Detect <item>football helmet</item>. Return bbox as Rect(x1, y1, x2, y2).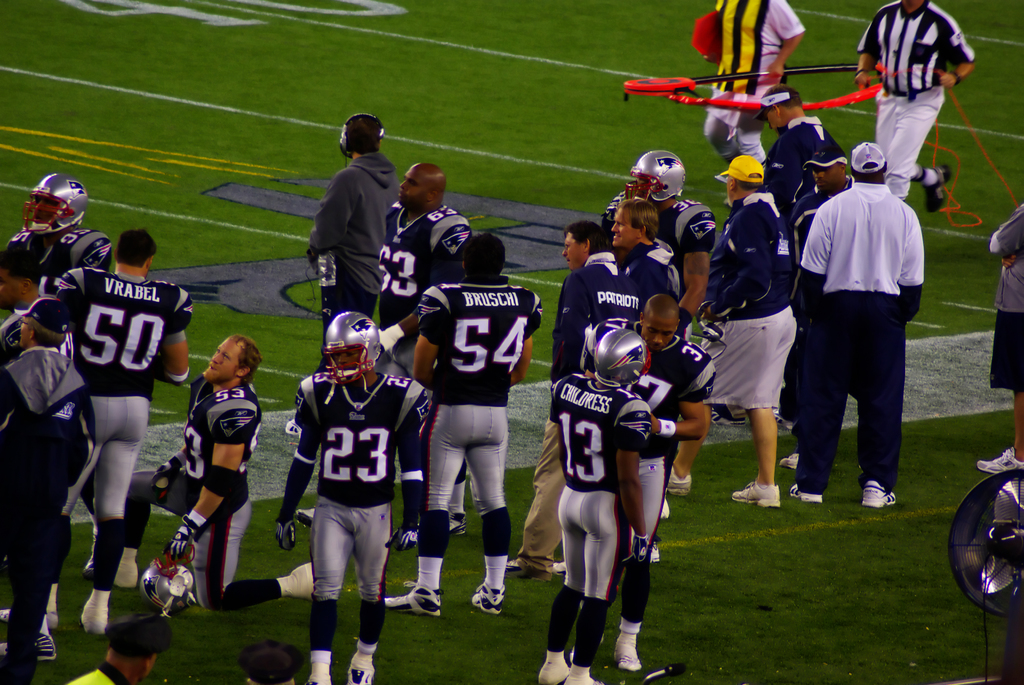
Rect(24, 166, 88, 232).
